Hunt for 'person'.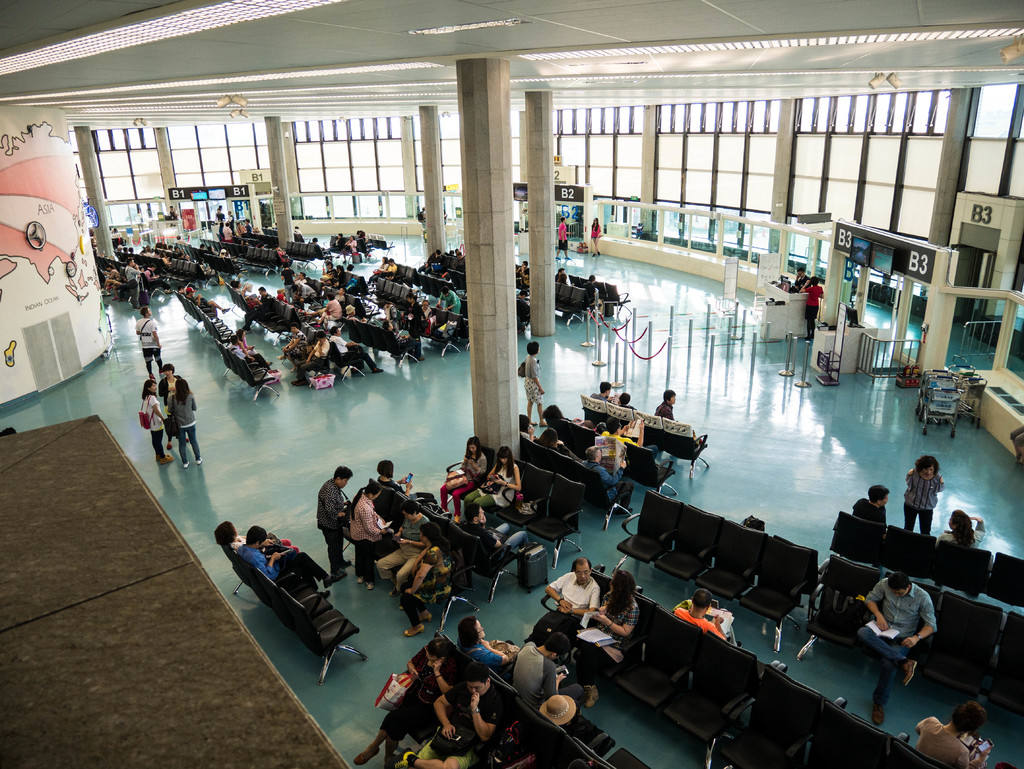
Hunted down at 522, 558, 600, 644.
